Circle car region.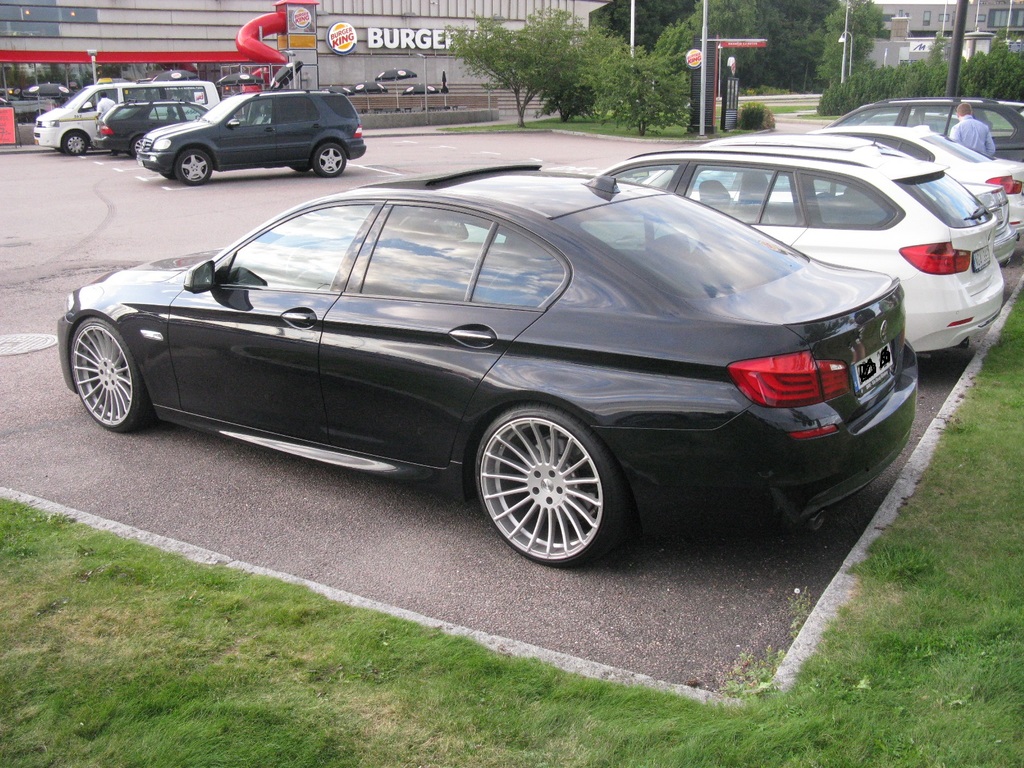
Region: <region>90, 97, 238, 159</region>.
